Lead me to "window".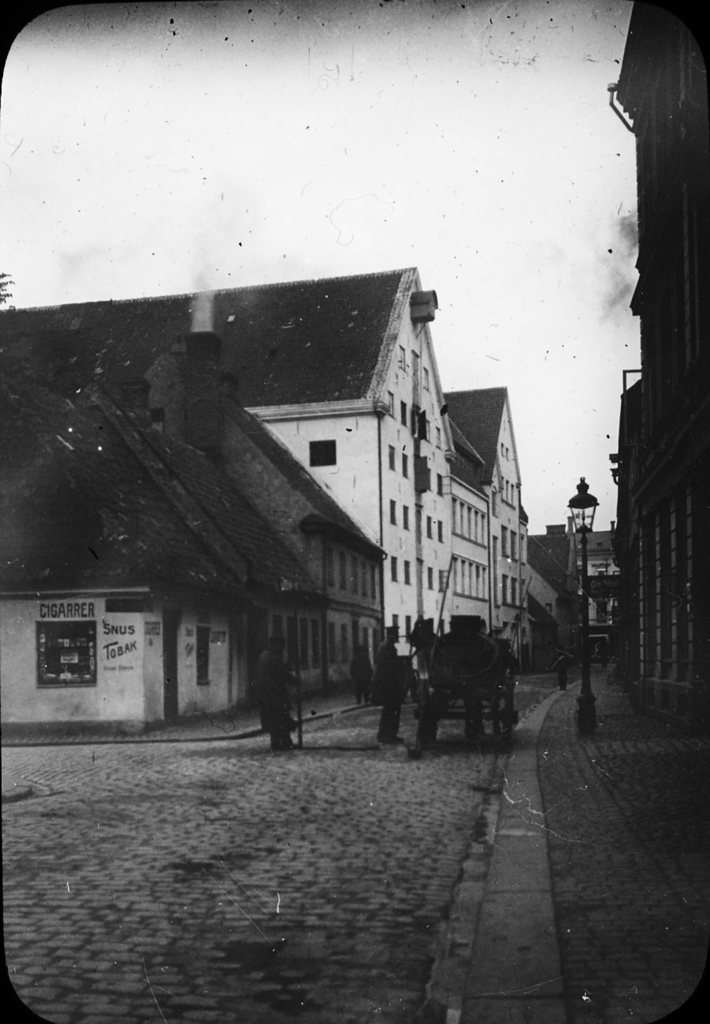
Lead to x1=34, y1=617, x2=98, y2=687.
